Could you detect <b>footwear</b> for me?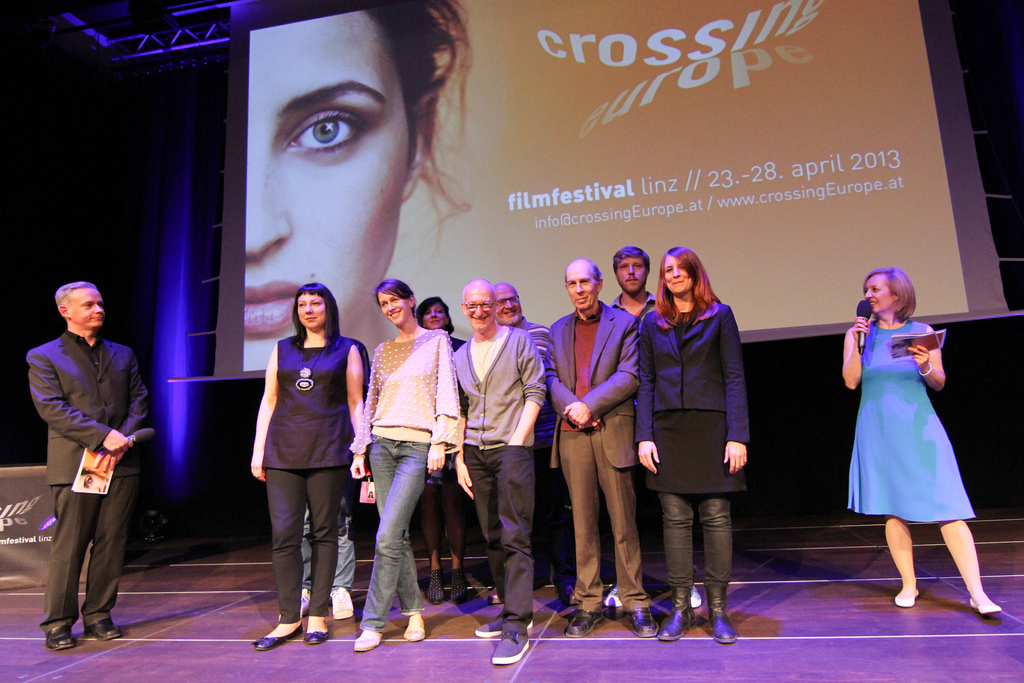
Detection result: 704,607,742,643.
